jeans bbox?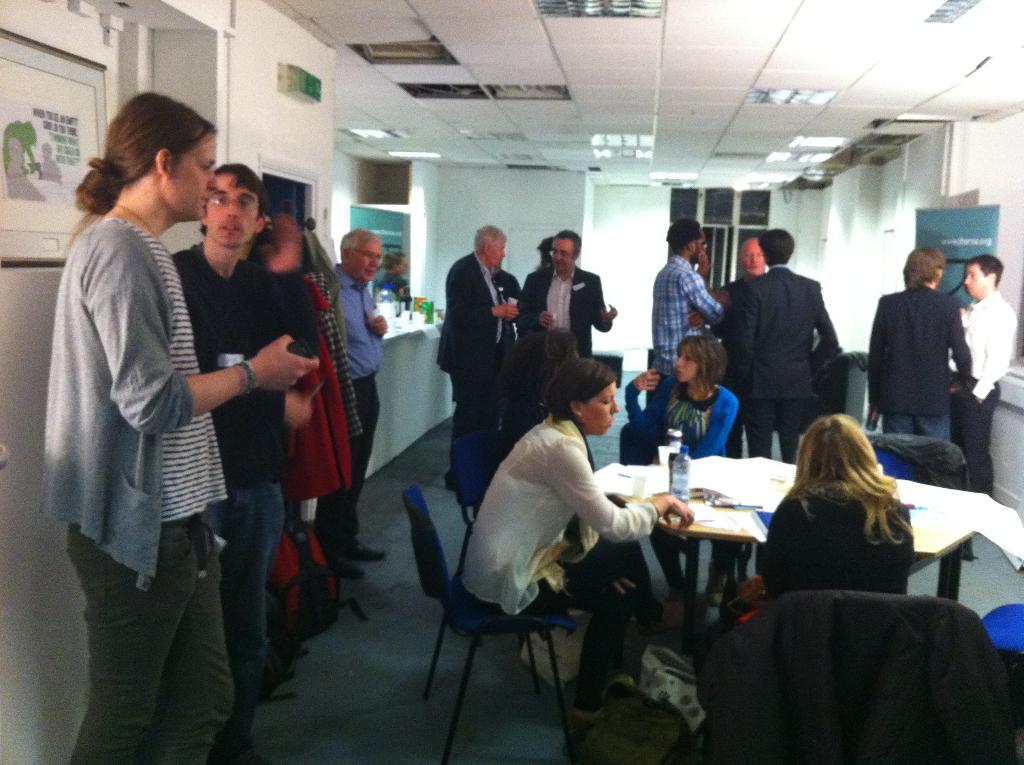
box(65, 529, 244, 755)
